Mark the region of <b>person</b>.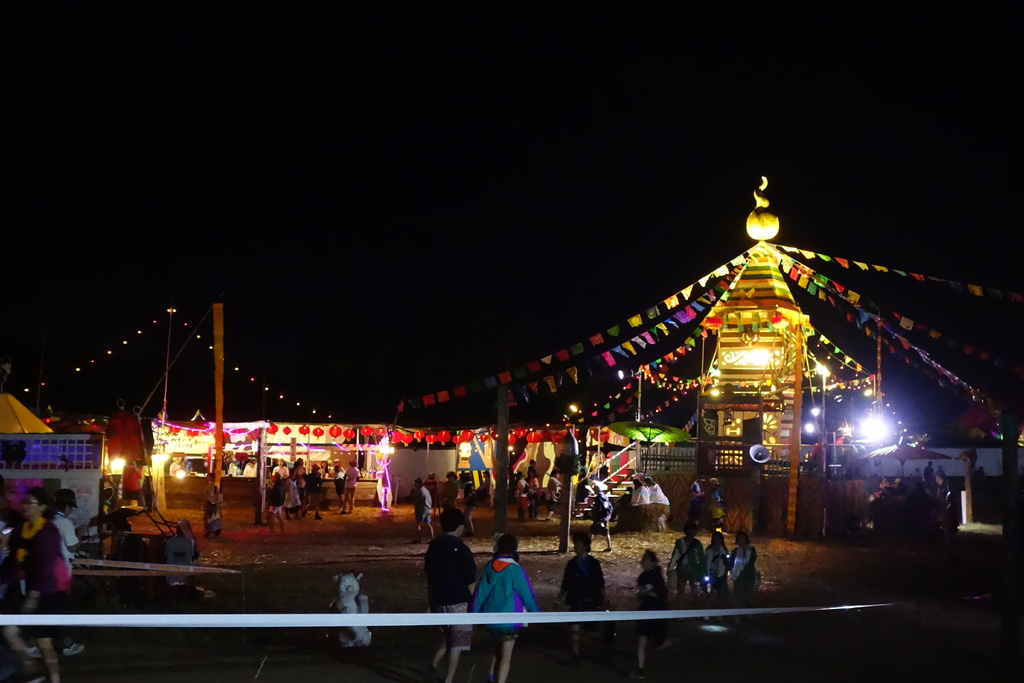
Region: rect(725, 529, 759, 616).
